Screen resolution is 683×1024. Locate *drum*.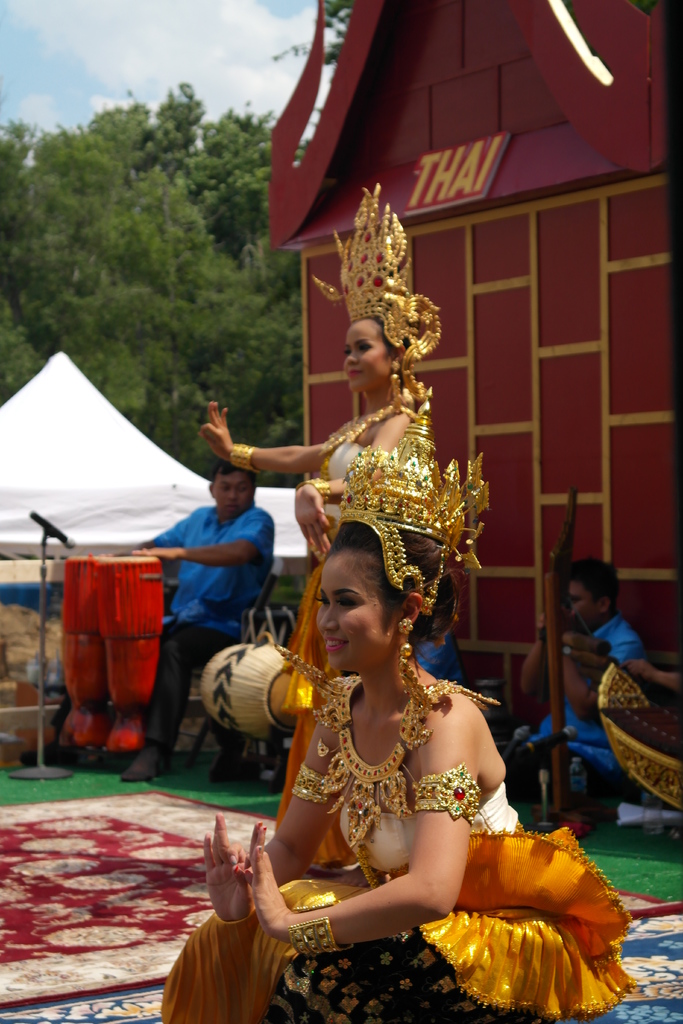
l=54, t=556, r=102, b=748.
